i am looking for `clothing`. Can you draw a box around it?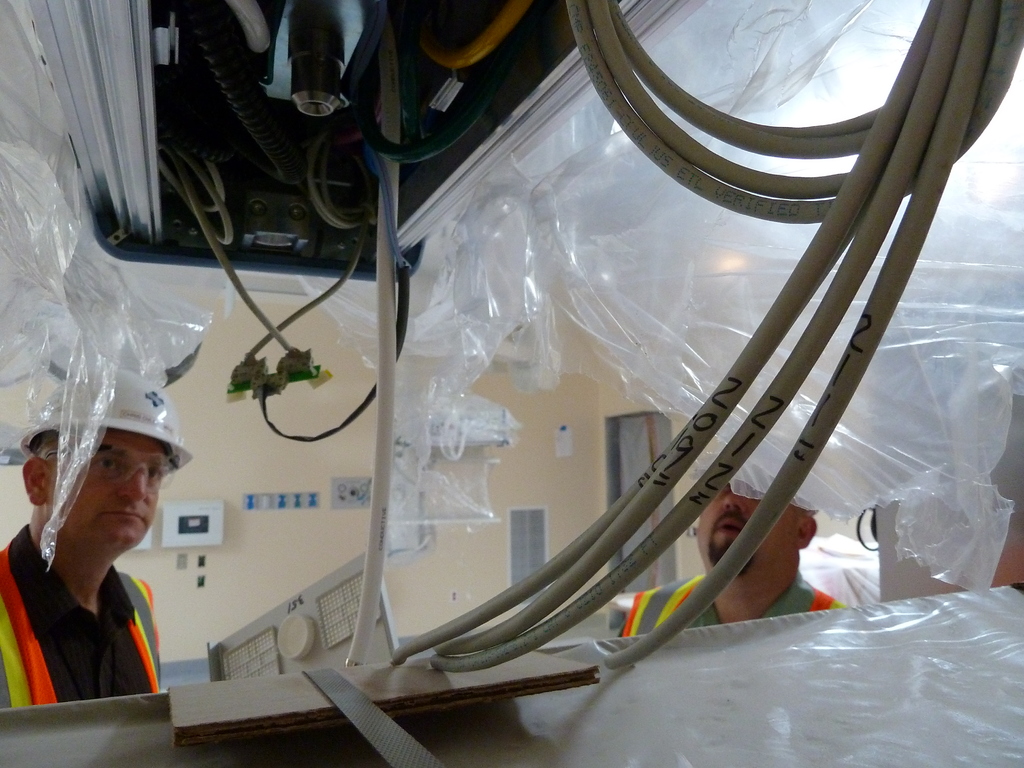
Sure, the bounding box is 16 489 171 723.
